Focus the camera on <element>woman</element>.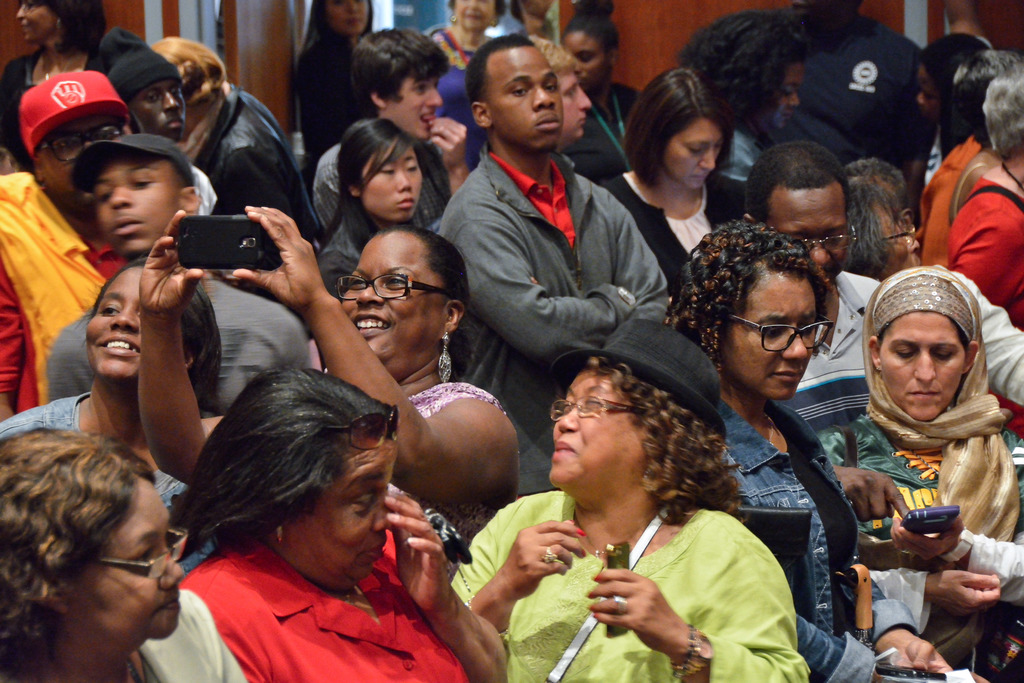
Focus region: pyautogui.locateOnScreen(563, 3, 658, 174).
